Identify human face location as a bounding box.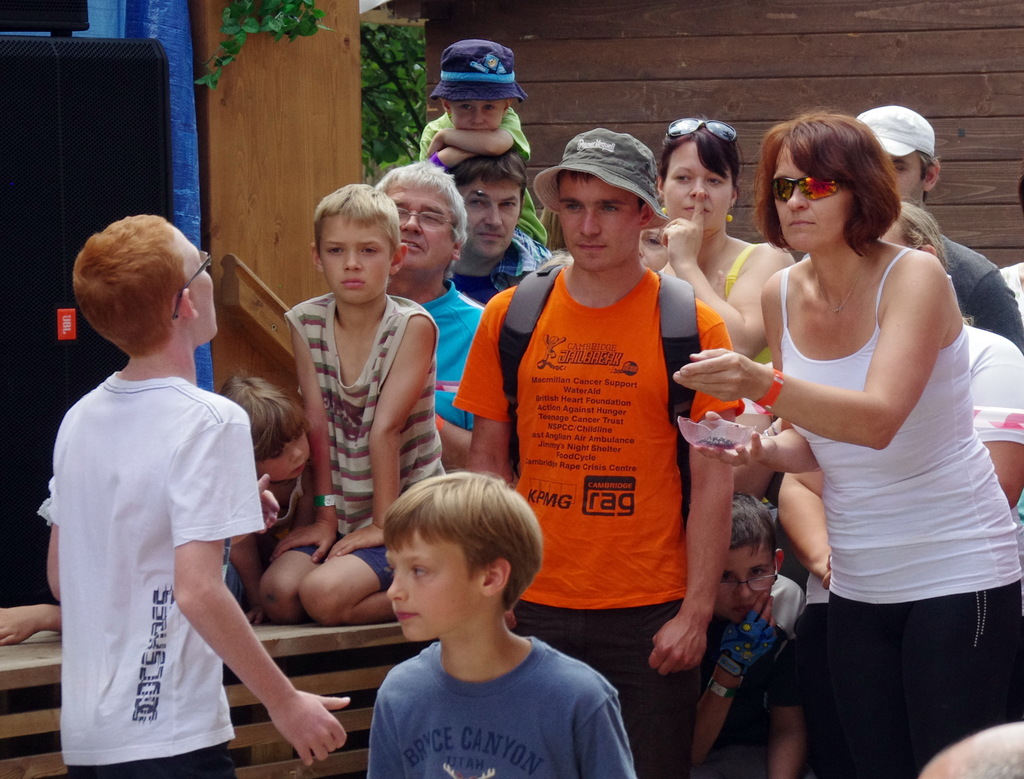
crop(462, 176, 522, 252).
